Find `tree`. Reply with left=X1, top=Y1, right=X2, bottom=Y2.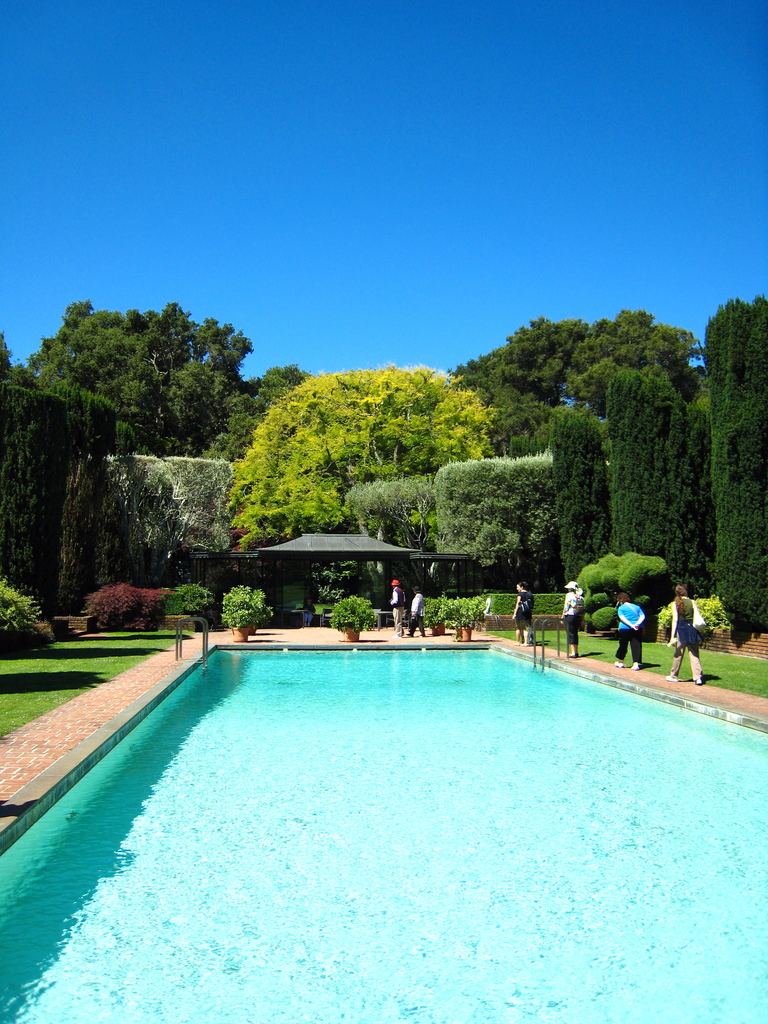
left=229, top=362, right=495, bottom=598.
